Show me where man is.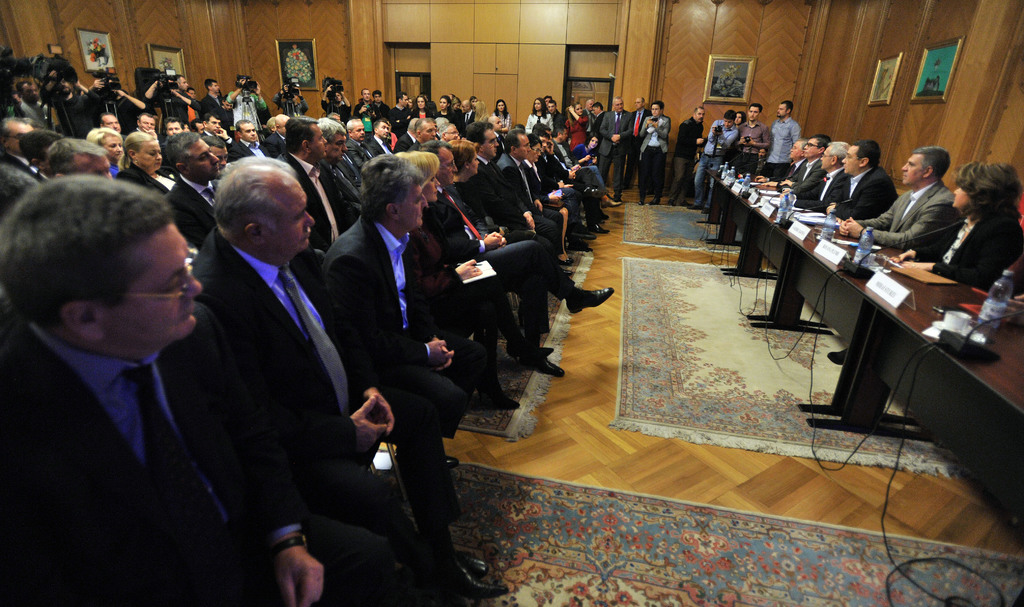
man is at detection(738, 102, 769, 170).
